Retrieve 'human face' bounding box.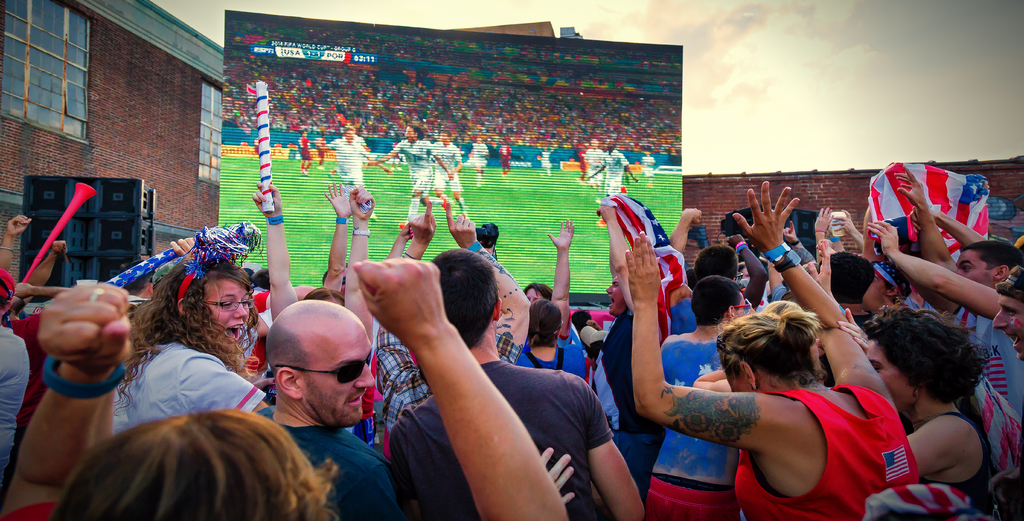
Bounding box: crop(606, 276, 626, 314).
